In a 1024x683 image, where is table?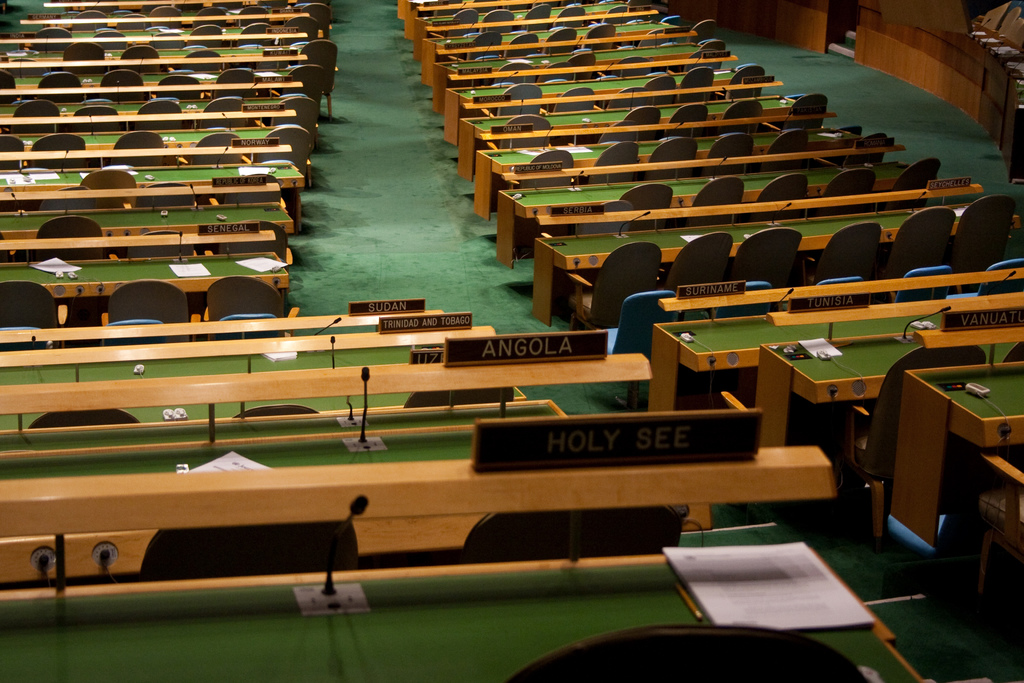
bbox(456, 94, 797, 179).
